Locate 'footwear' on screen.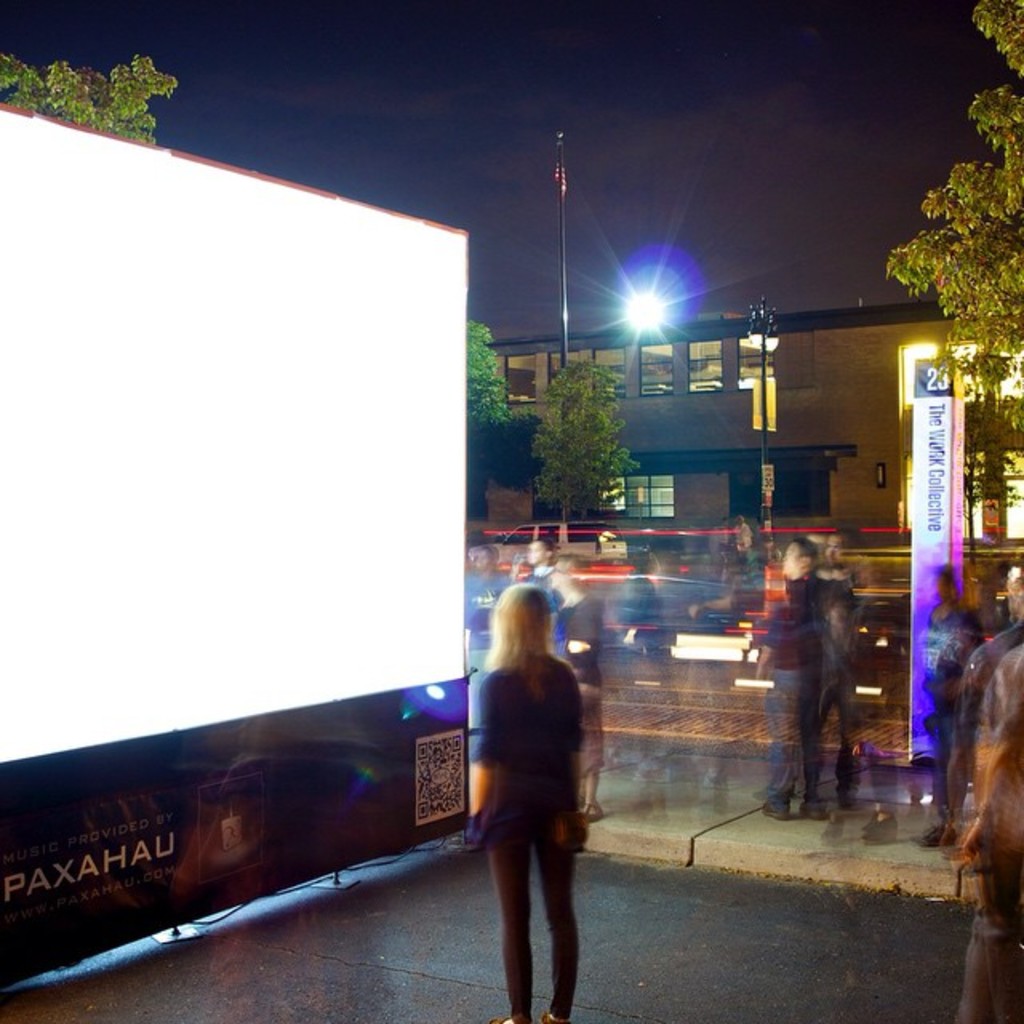
On screen at rect(757, 797, 787, 818).
